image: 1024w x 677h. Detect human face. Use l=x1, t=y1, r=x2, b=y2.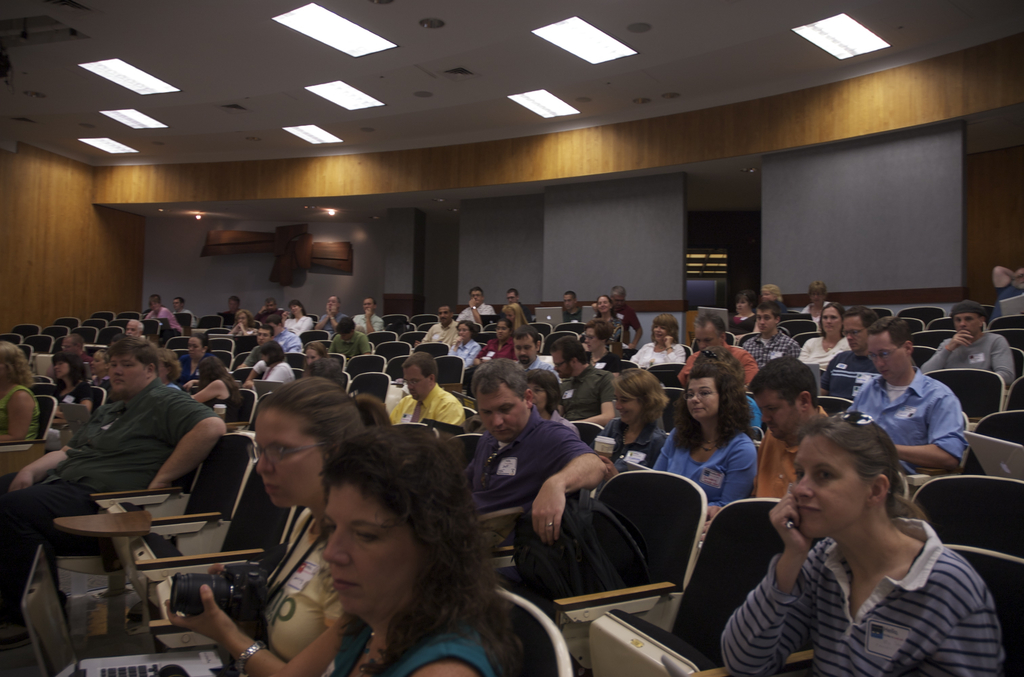
l=559, t=291, r=573, b=305.
